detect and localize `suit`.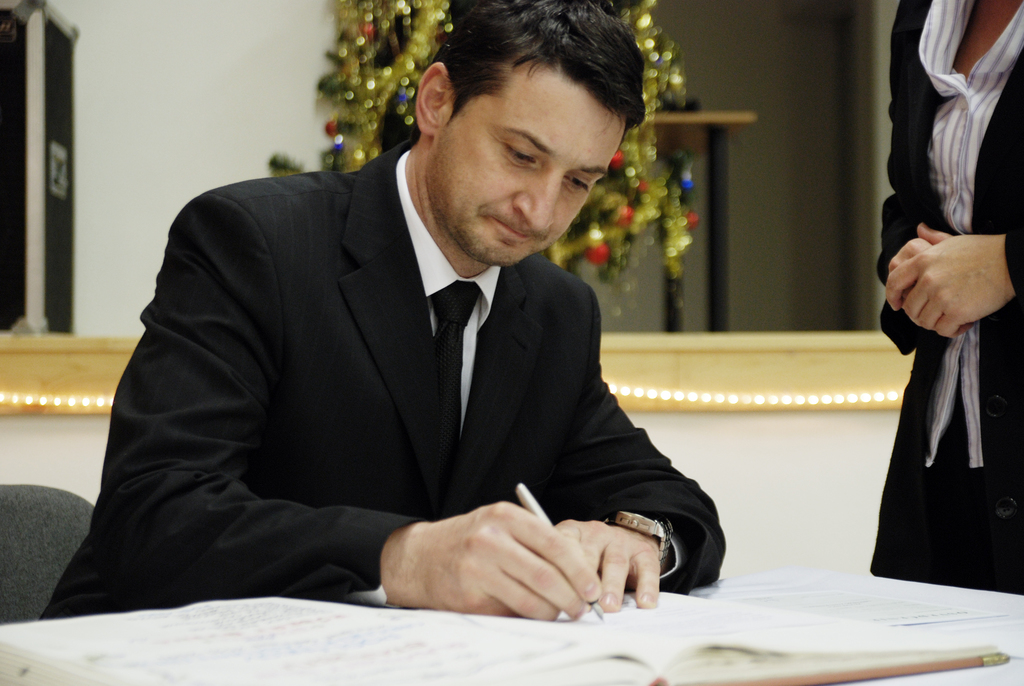
Localized at (x1=119, y1=124, x2=680, y2=612).
